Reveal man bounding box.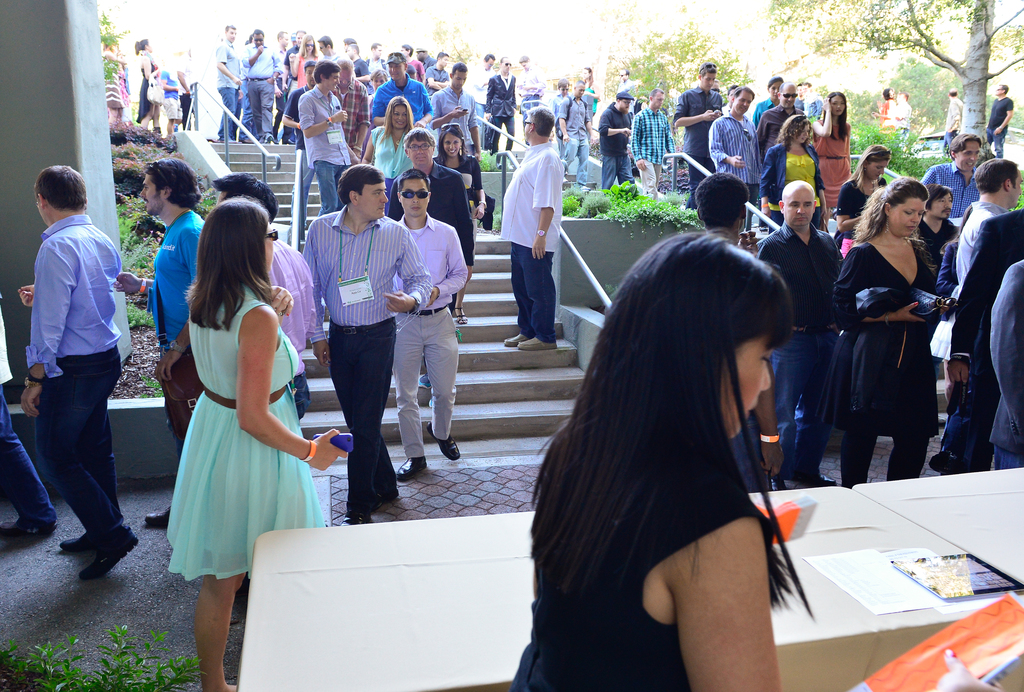
Revealed: (687, 171, 778, 488).
